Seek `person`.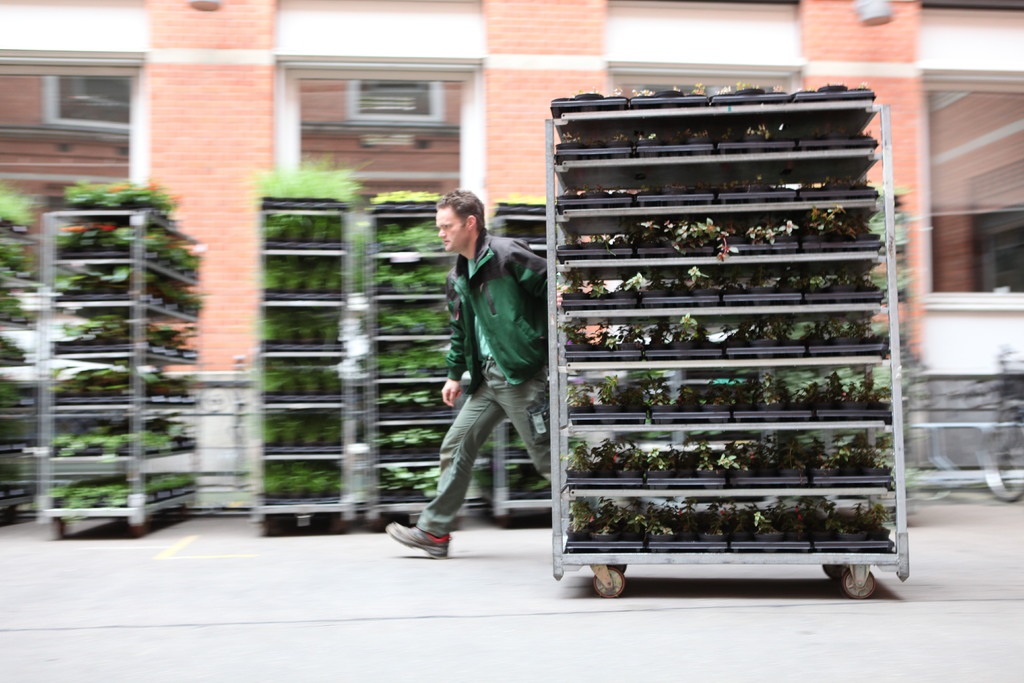
435 196 554 578.
